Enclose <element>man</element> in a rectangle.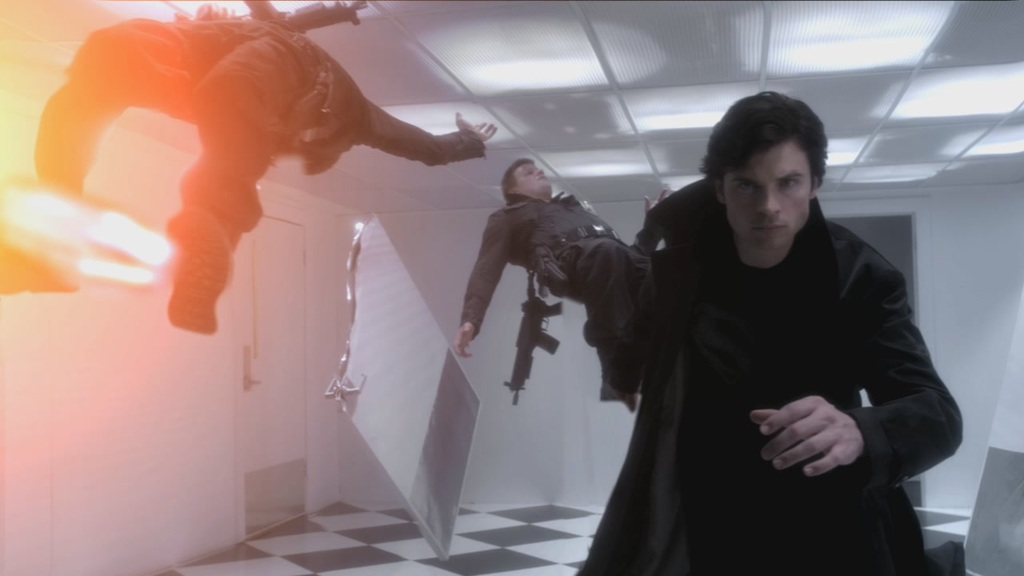
pyautogui.locateOnScreen(537, 95, 945, 569).
